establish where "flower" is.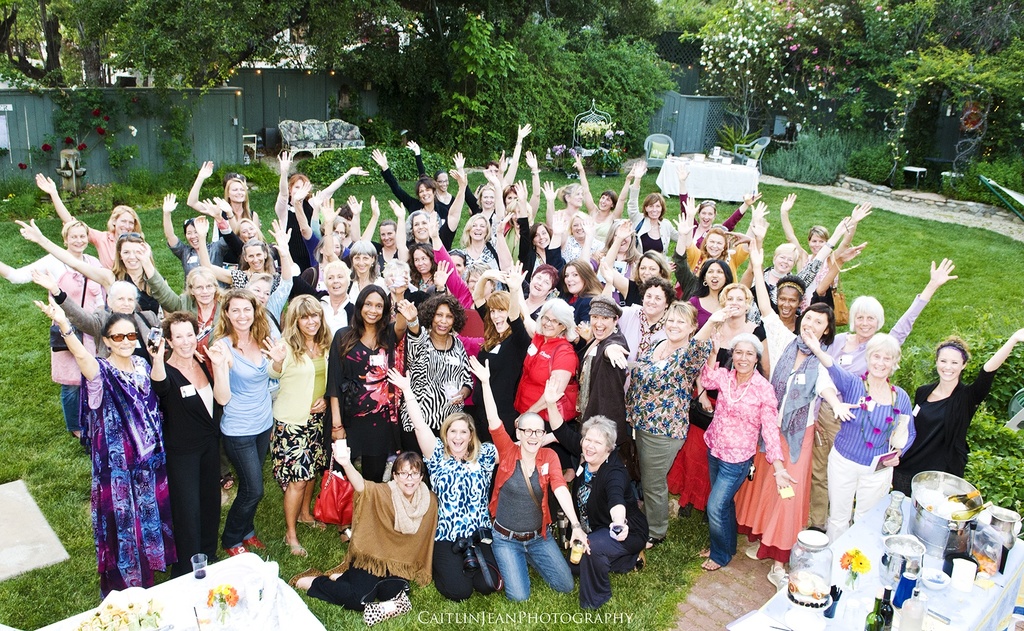
Established at 38:142:51:154.
